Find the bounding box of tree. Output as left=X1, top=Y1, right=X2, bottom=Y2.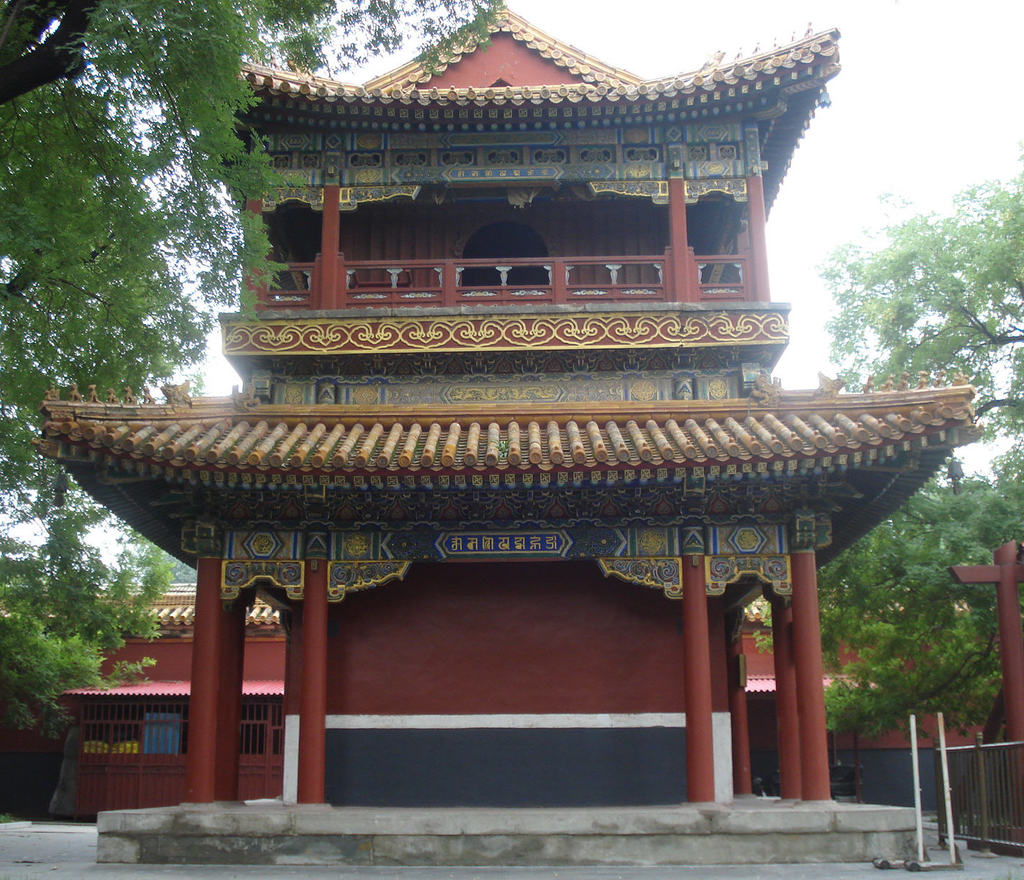
left=0, top=0, right=502, bottom=733.
